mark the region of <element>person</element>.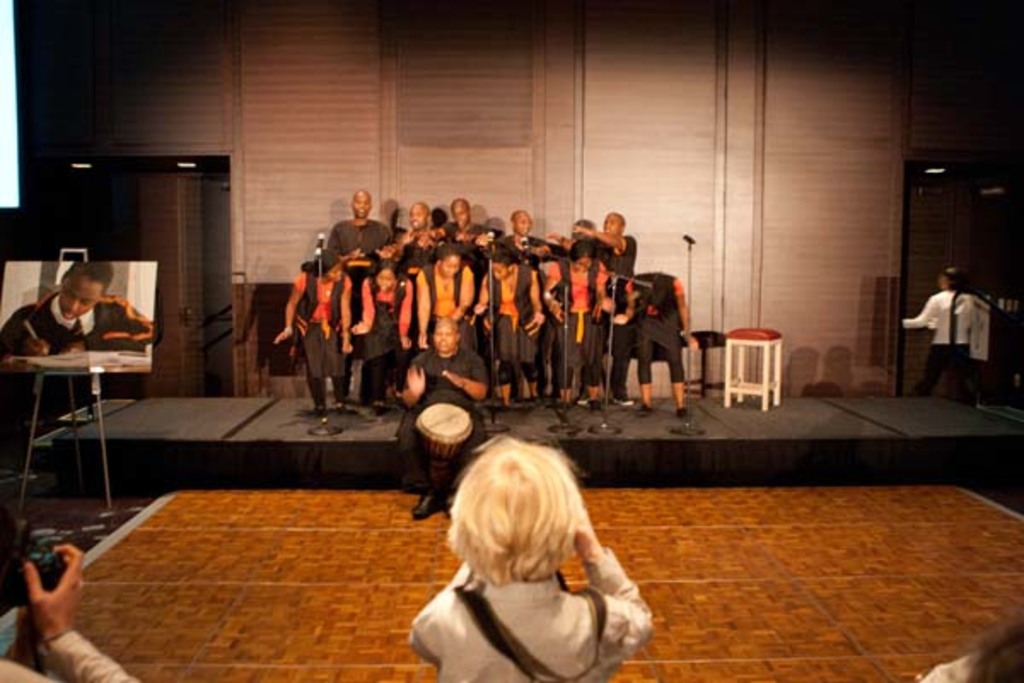
Region: 449, 186, 485, 236.
